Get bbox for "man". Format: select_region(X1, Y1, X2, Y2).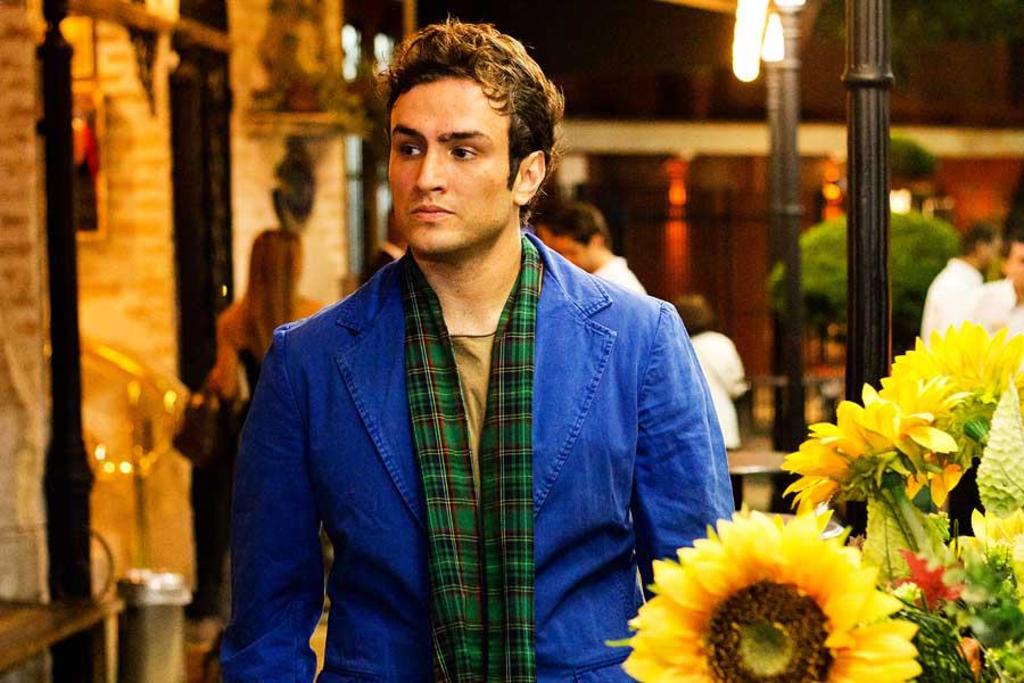
select_region(543, 200, 646, 293).
